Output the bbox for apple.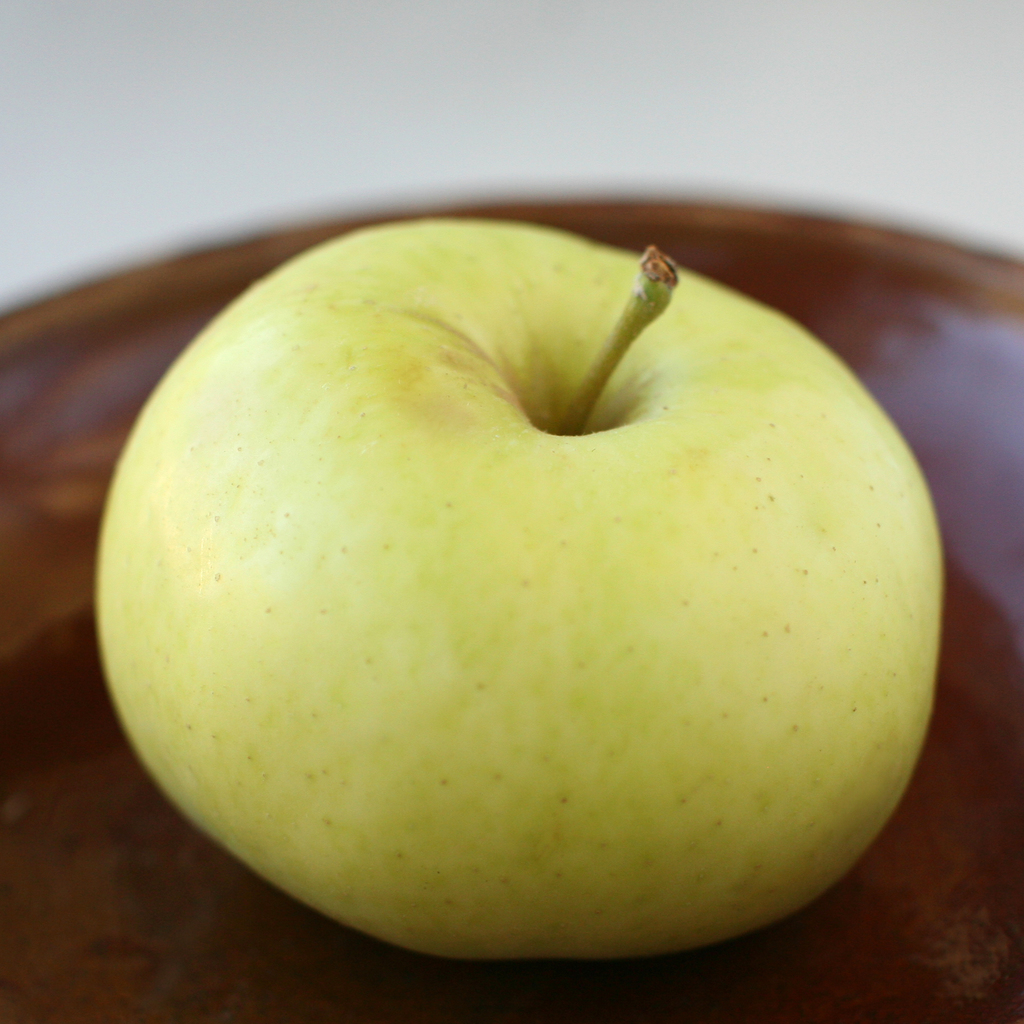
86,231,932,987.
